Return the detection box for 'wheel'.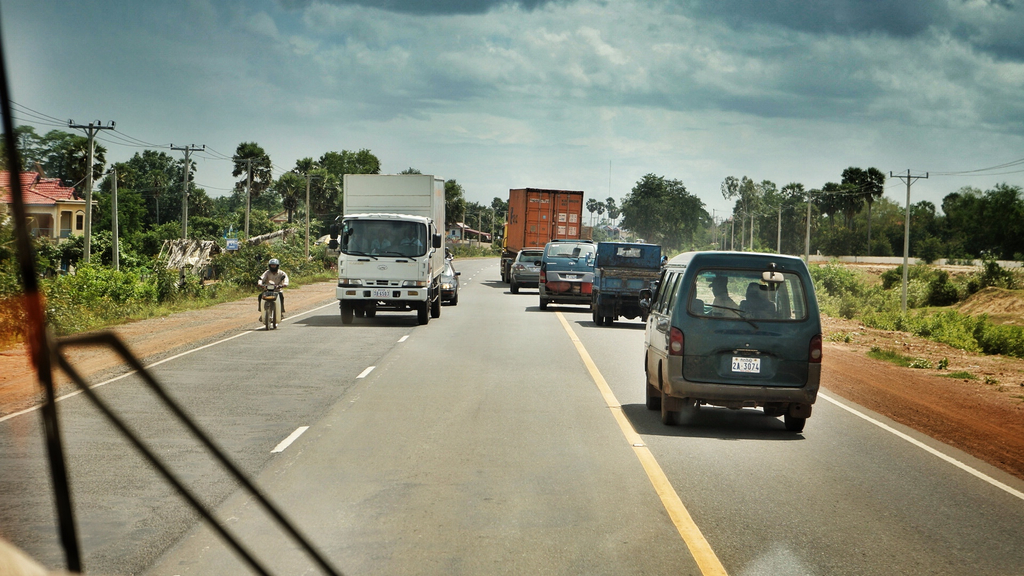
[417, 297, 427, 324].
